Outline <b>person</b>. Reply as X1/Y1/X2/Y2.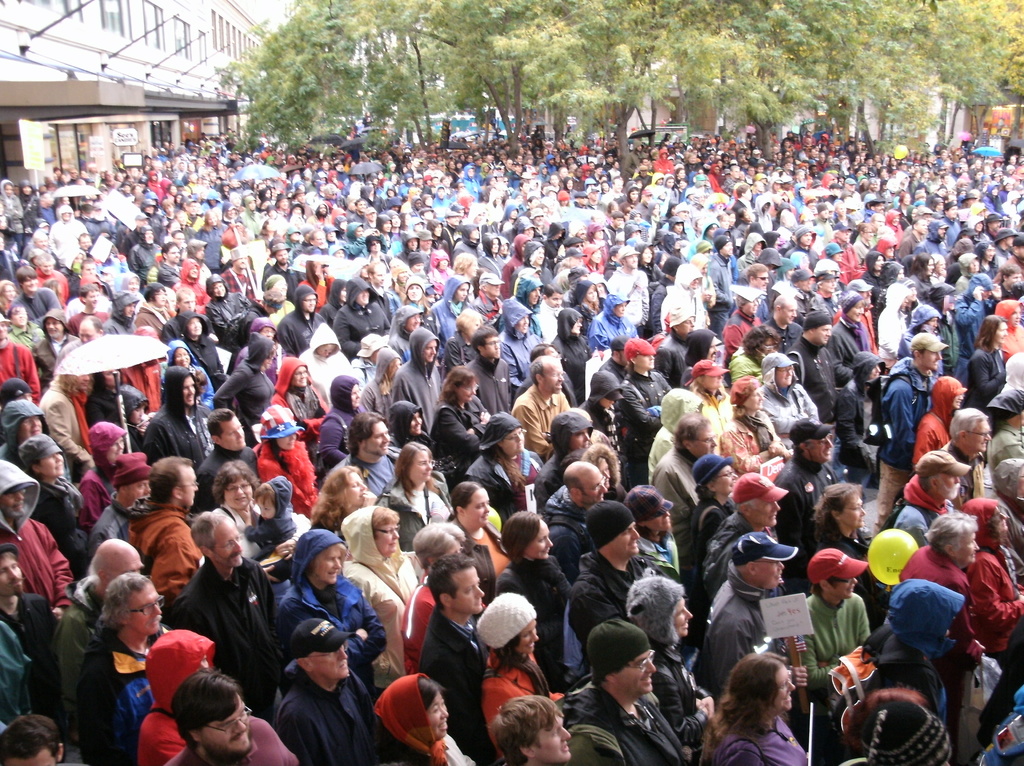
699/539/791/649.
